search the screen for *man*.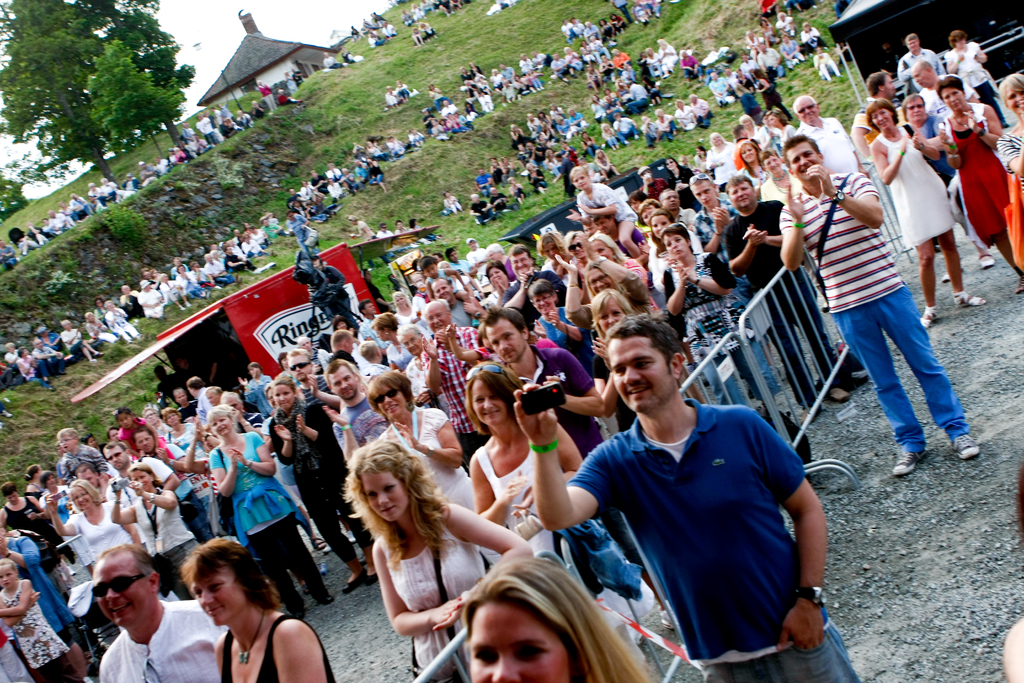
Found at 908:57:981:120.
